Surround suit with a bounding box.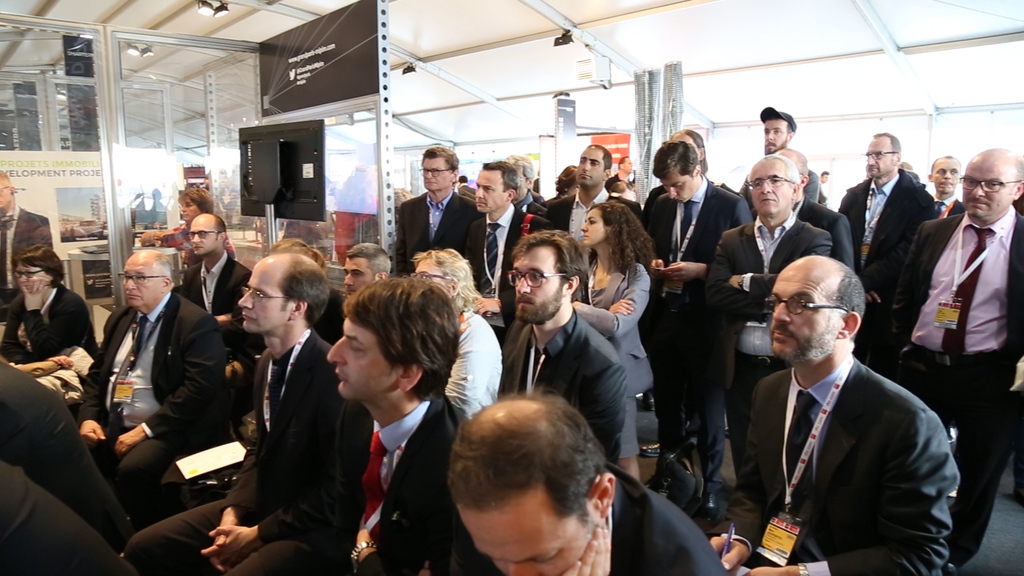
bbox=[598, 456, 731, 575].
